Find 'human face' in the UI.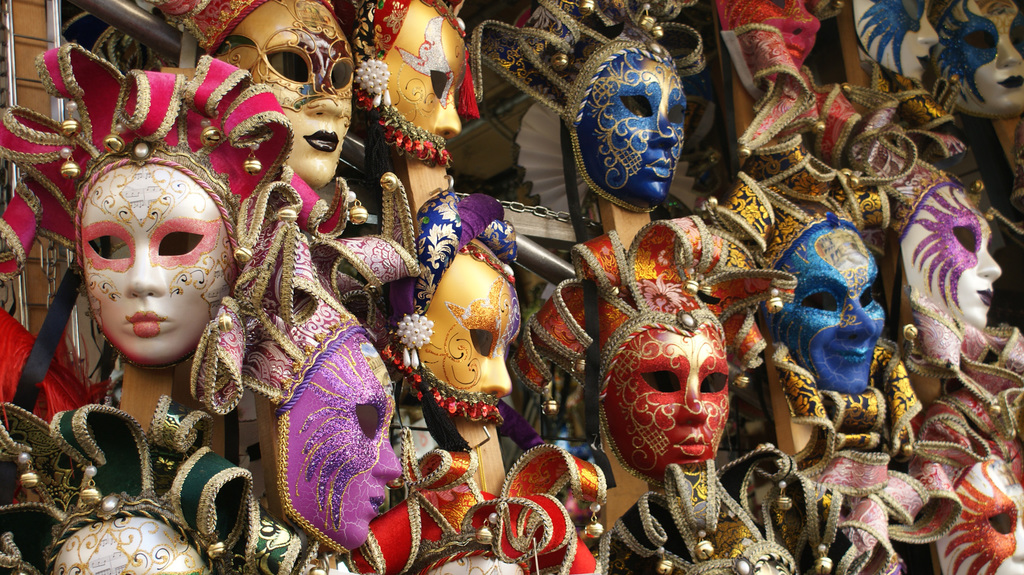
UI element at bbox=(417, 253, 521, 418).
